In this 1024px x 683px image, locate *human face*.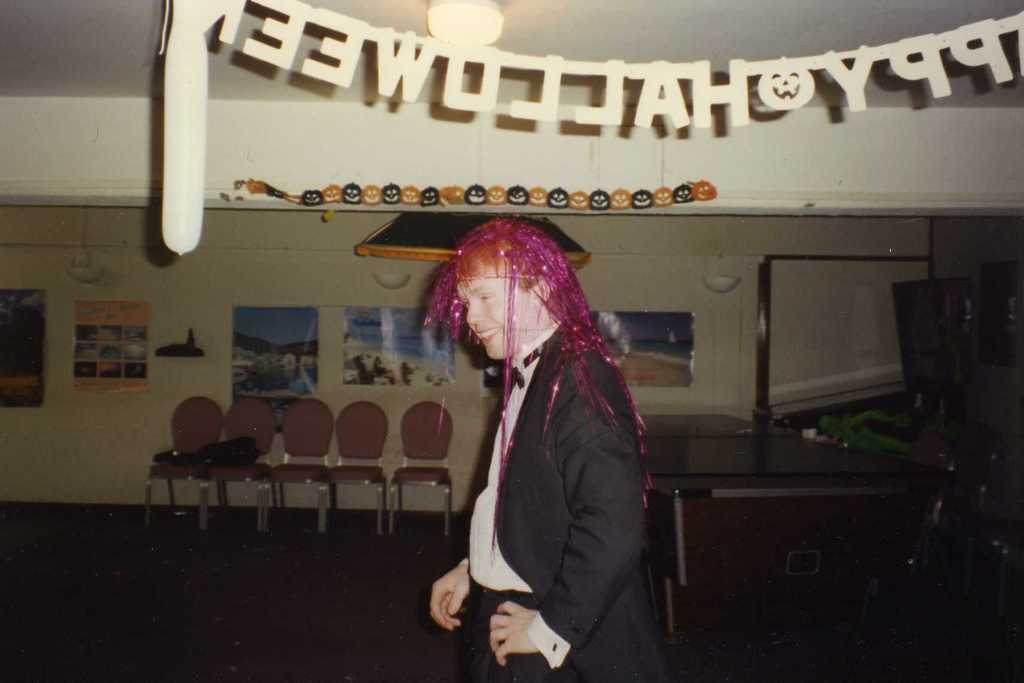
Bounding box: locate(454, 260, 529, 359).
